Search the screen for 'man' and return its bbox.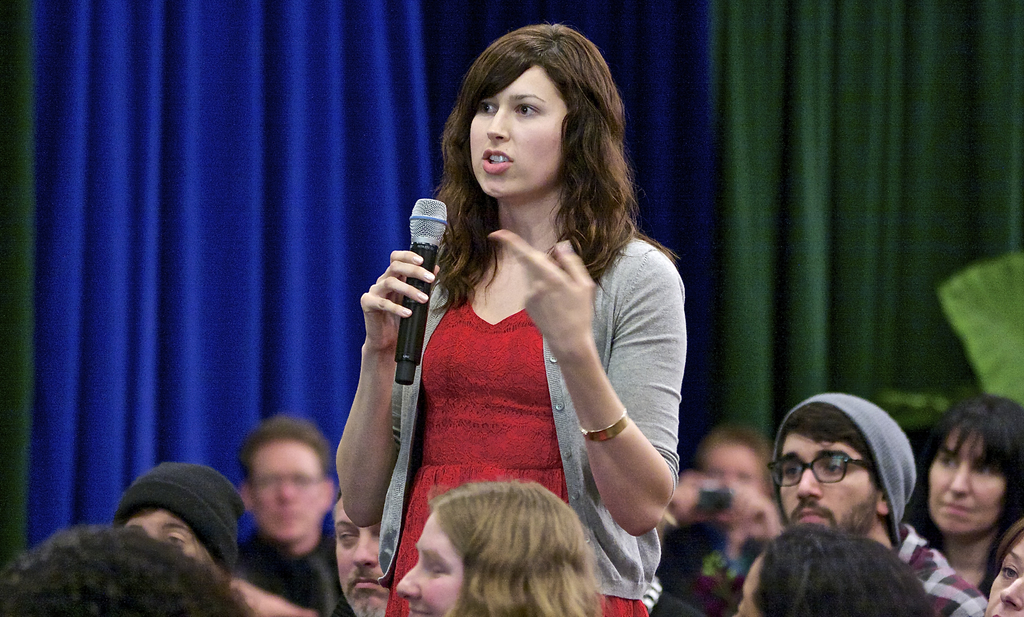
Found: (241,410,351,616).
